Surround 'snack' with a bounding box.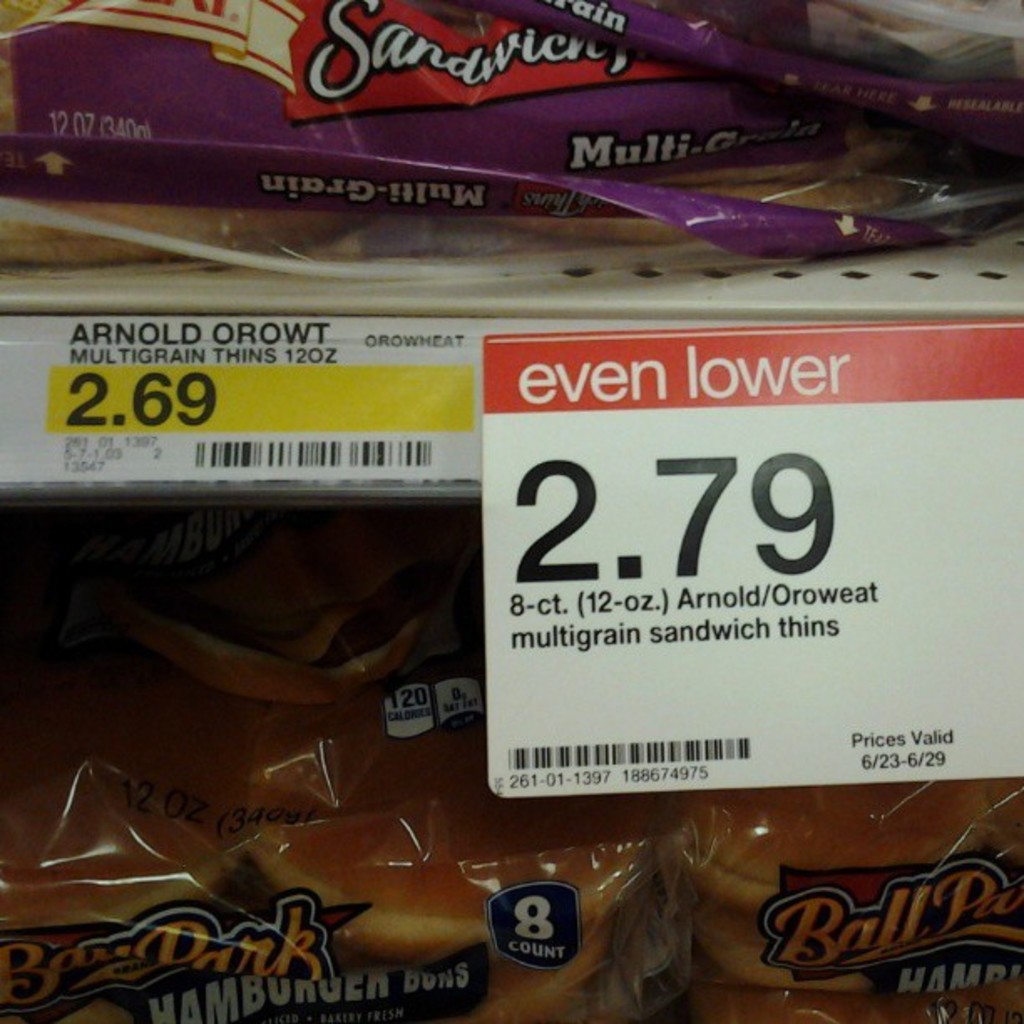
bbox=[0, 0, 1022, 1022].
